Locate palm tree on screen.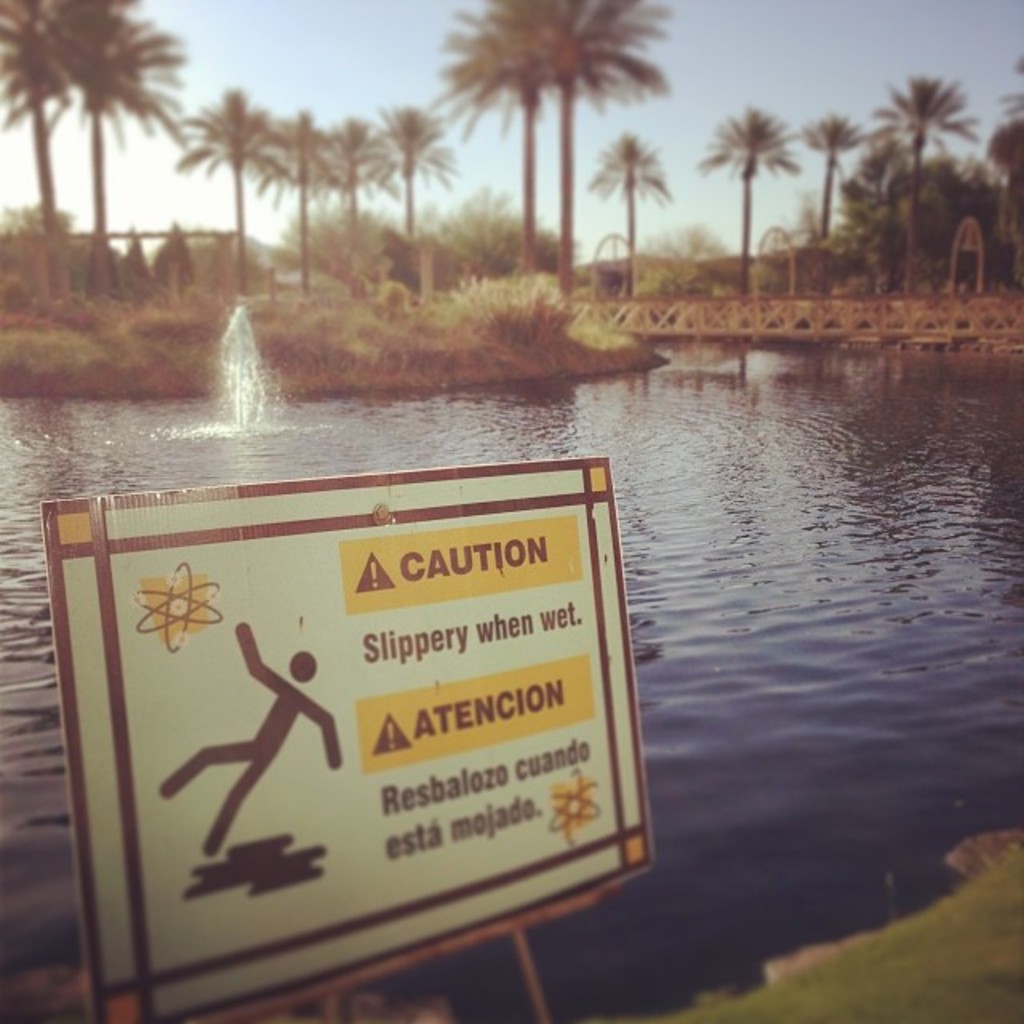
On screen at <box>50,0,170,216</box>.
